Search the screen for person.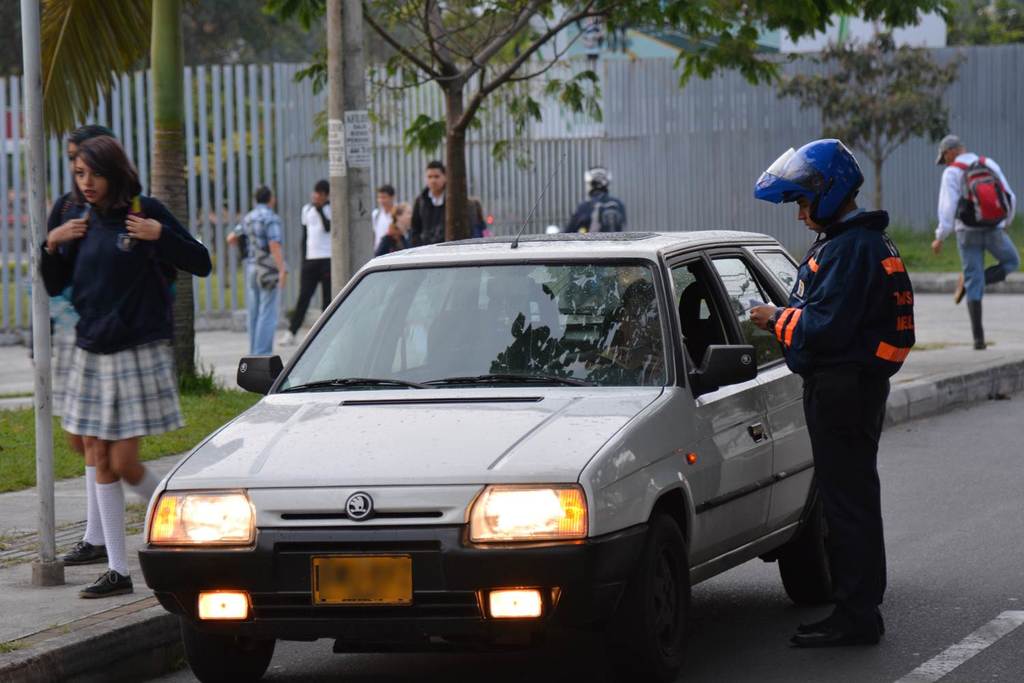
Found at <bbox>367, 182, 393, 257</bbox>.
